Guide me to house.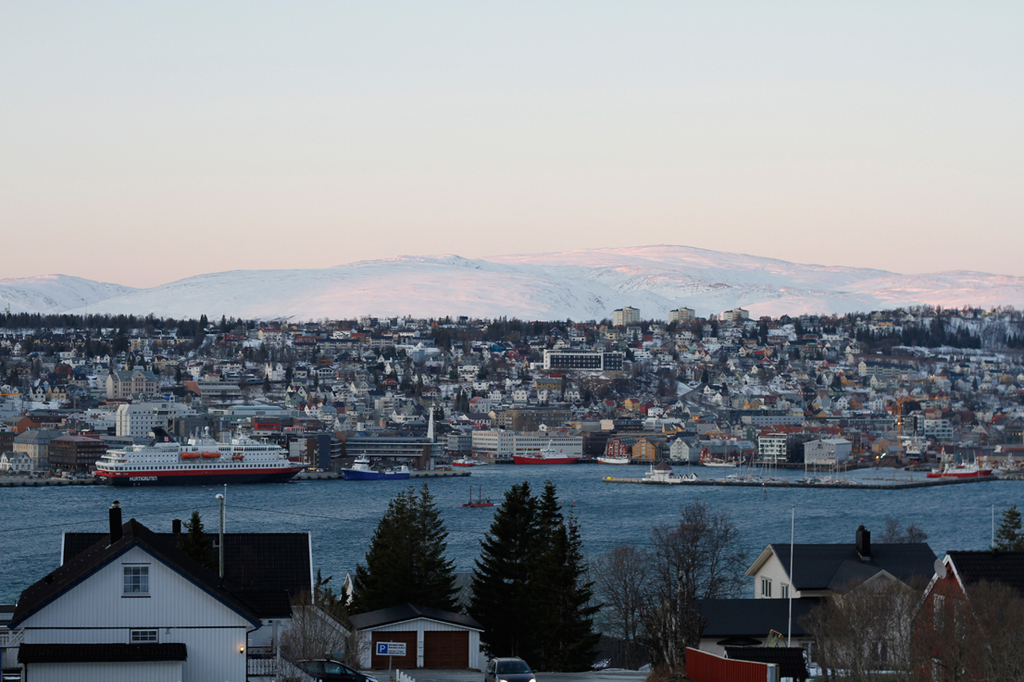
Guidance: select_region(0, 493, 262, 671).
